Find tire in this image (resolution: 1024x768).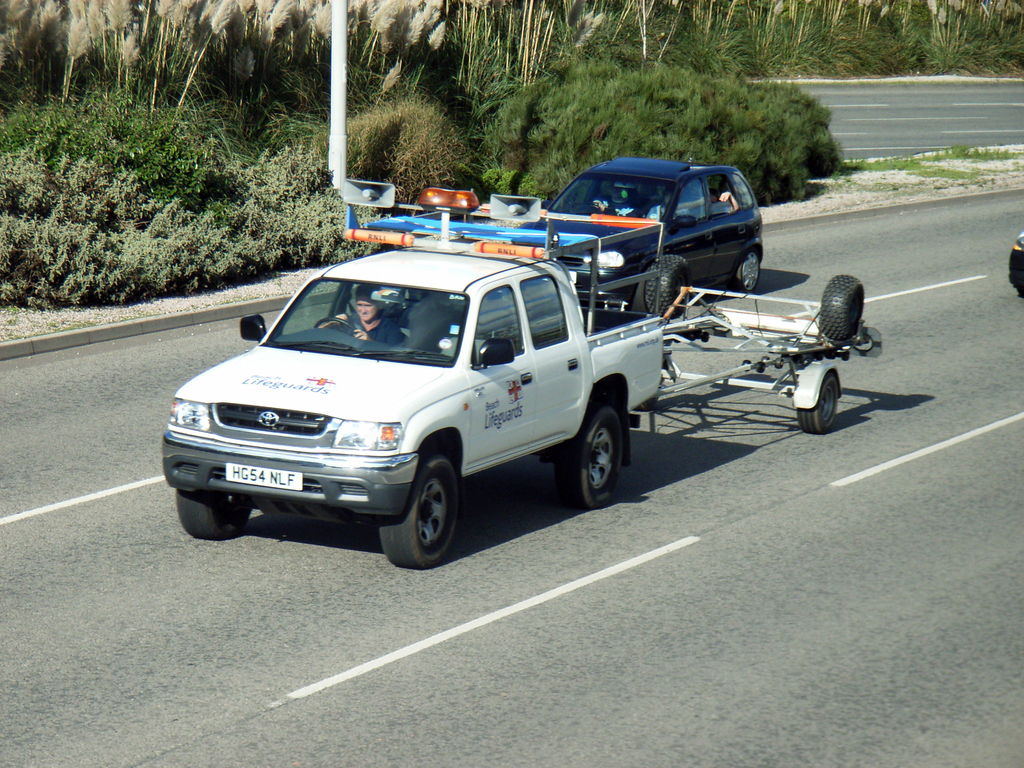
bbox=[554, 406, 623, 507].
